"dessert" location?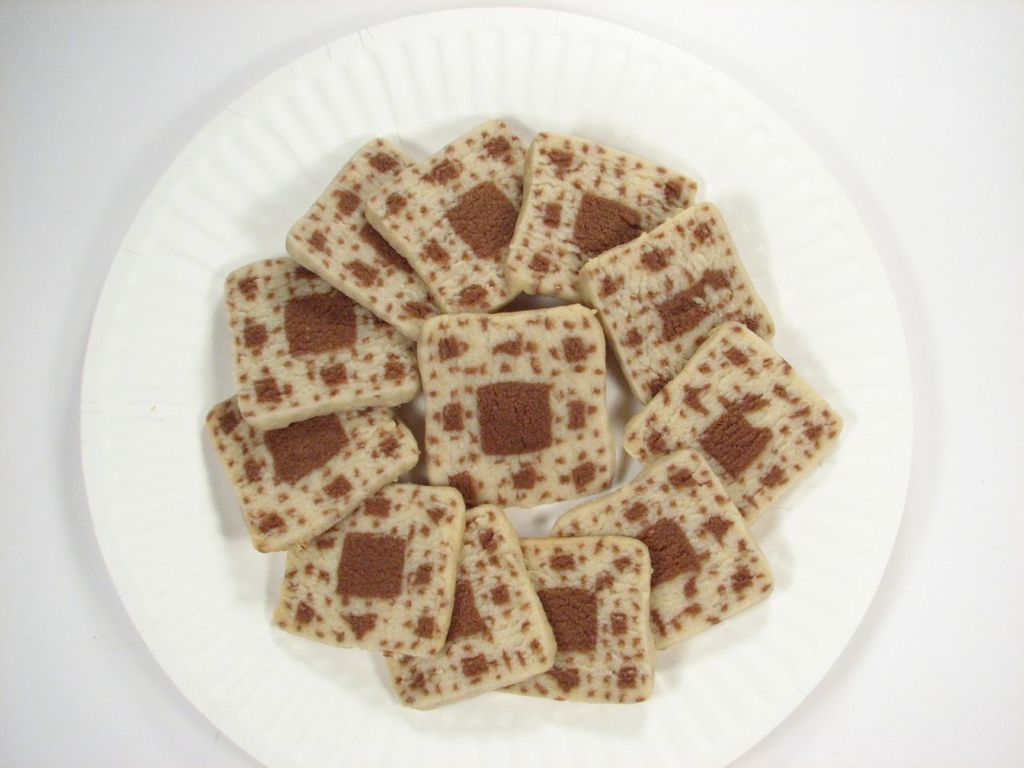
<bbox>526, 530, 654, 698</bbox>
